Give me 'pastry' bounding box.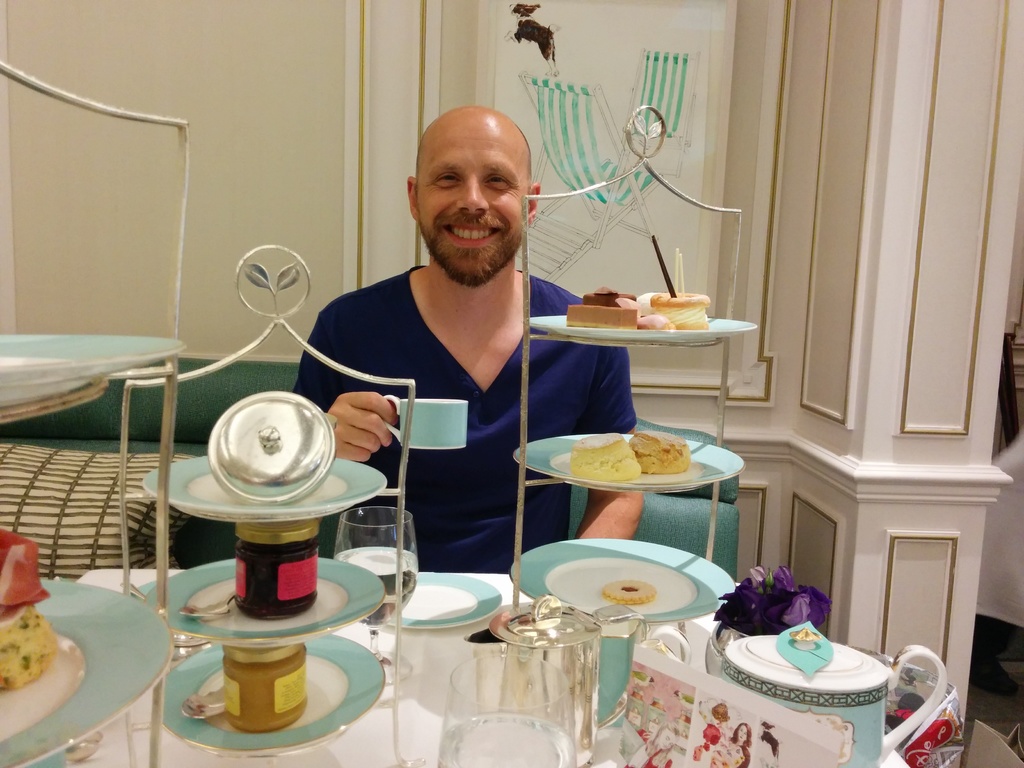
(left=630, top=430, right=690, bottom=476).
